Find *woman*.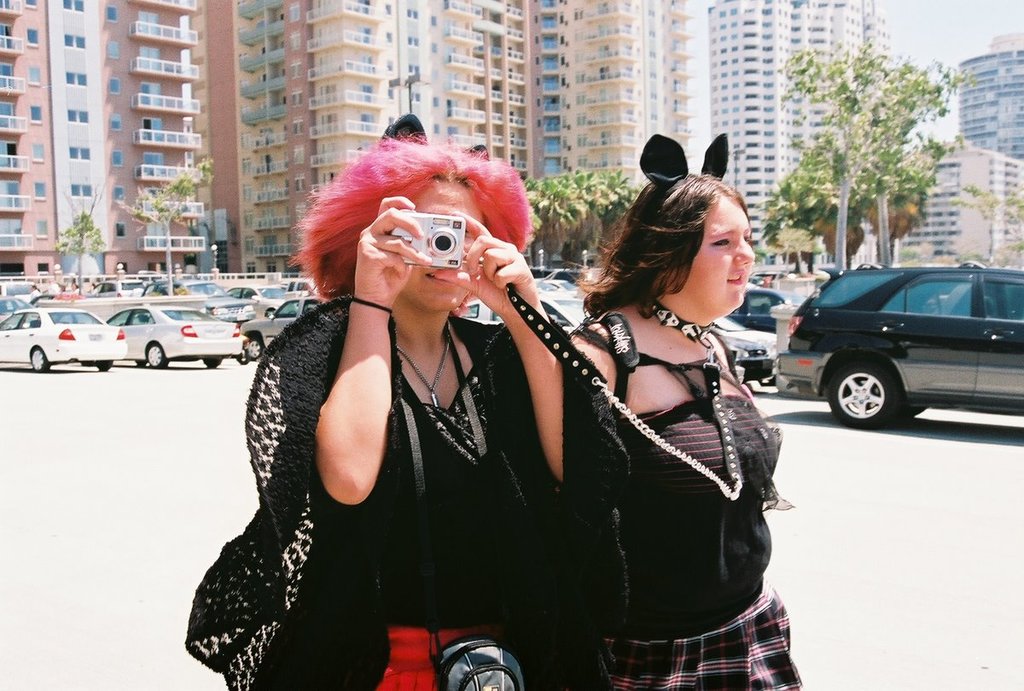
(x1=567, y1=173, x2=801, y2=690).
